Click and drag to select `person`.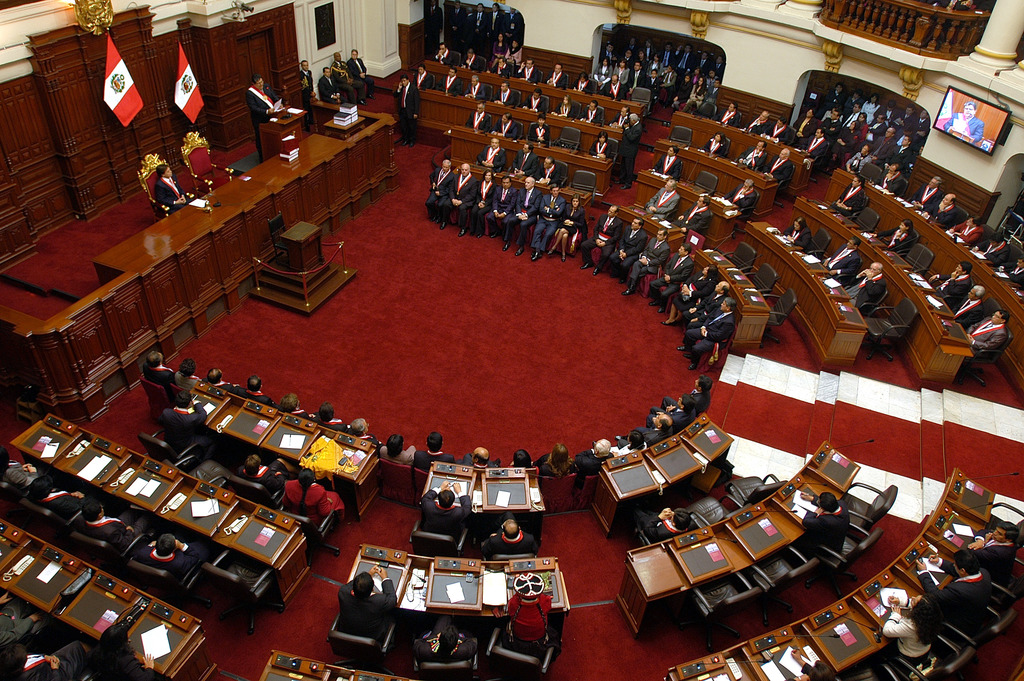
Selection: detection(673, 189, 711, 233).
